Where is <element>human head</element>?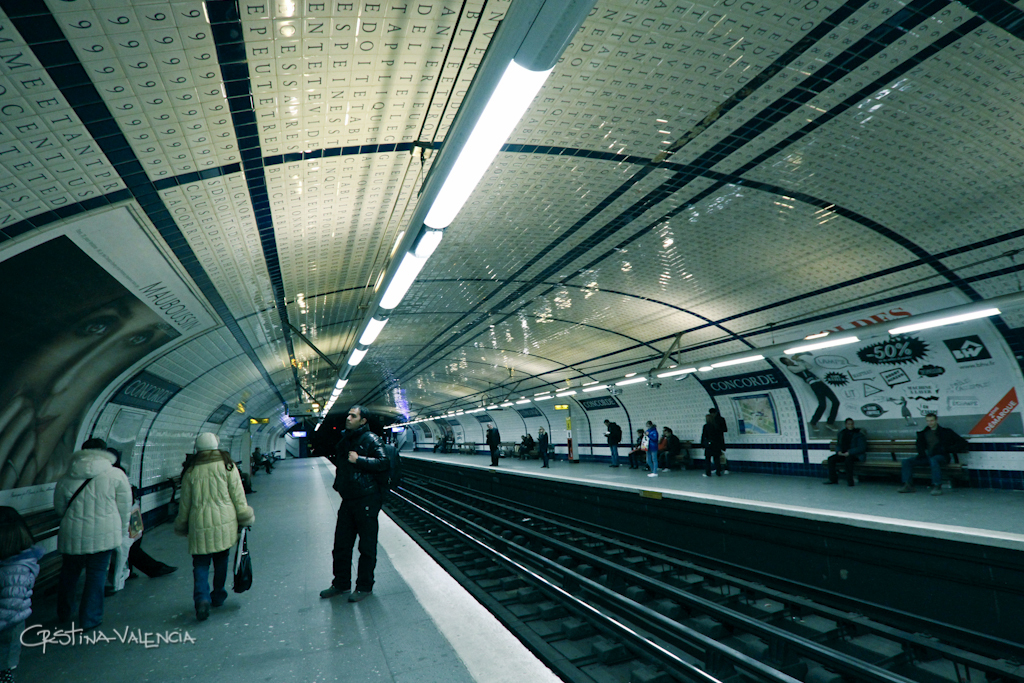
<region>922, 413, 940, 431</region>.
